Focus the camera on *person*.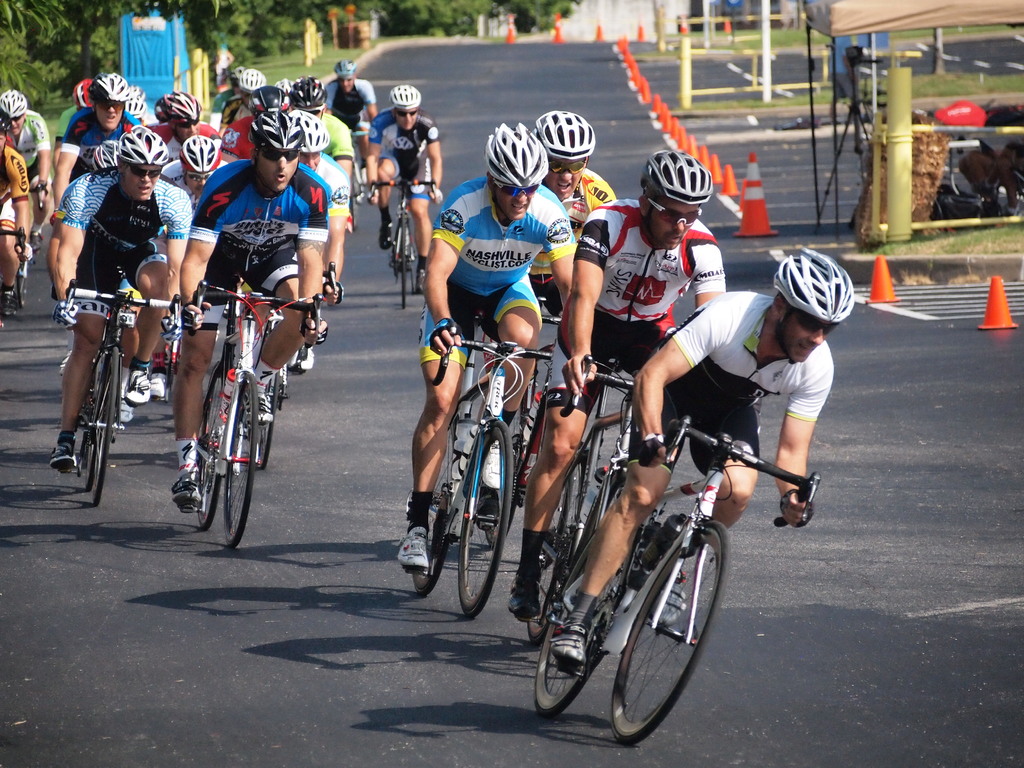
Focus region: (168, 108, 326, 511).
